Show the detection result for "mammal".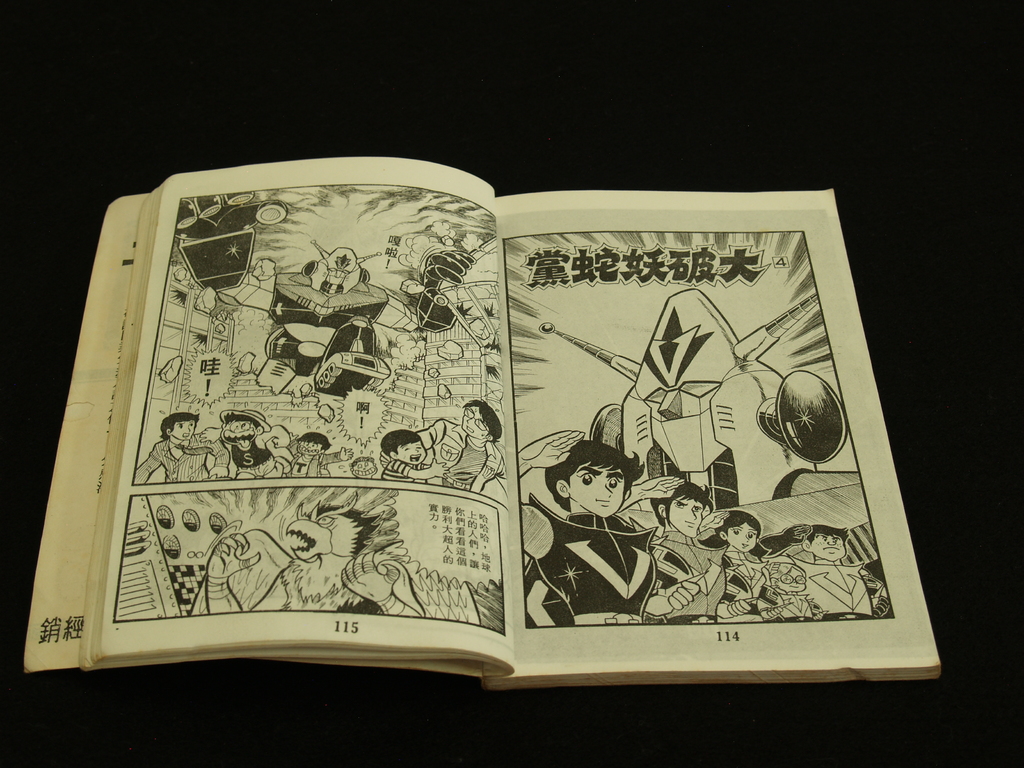
[648,474,763,622].
